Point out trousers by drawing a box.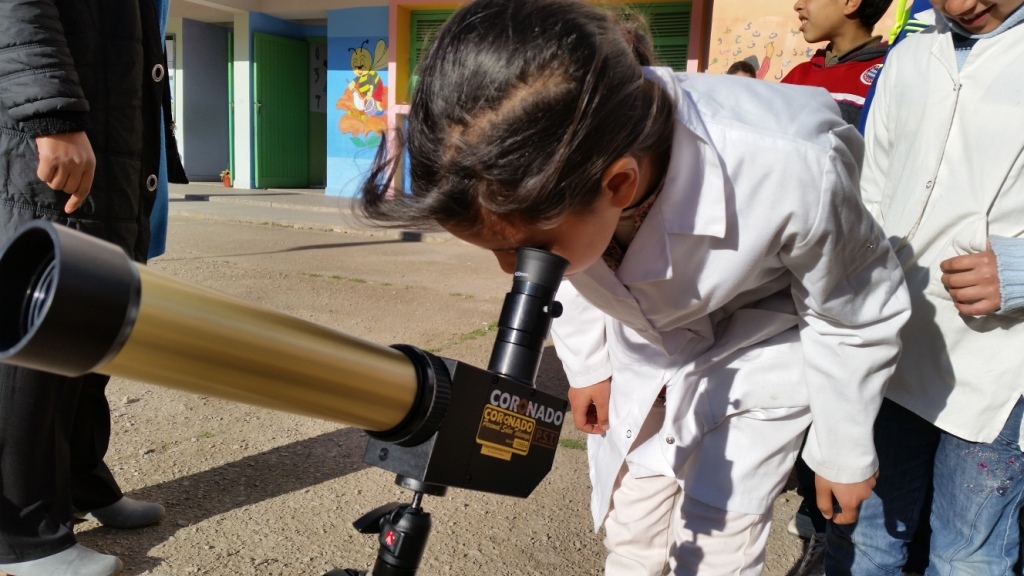
left=0, top=365, right=123, bottom=565.
